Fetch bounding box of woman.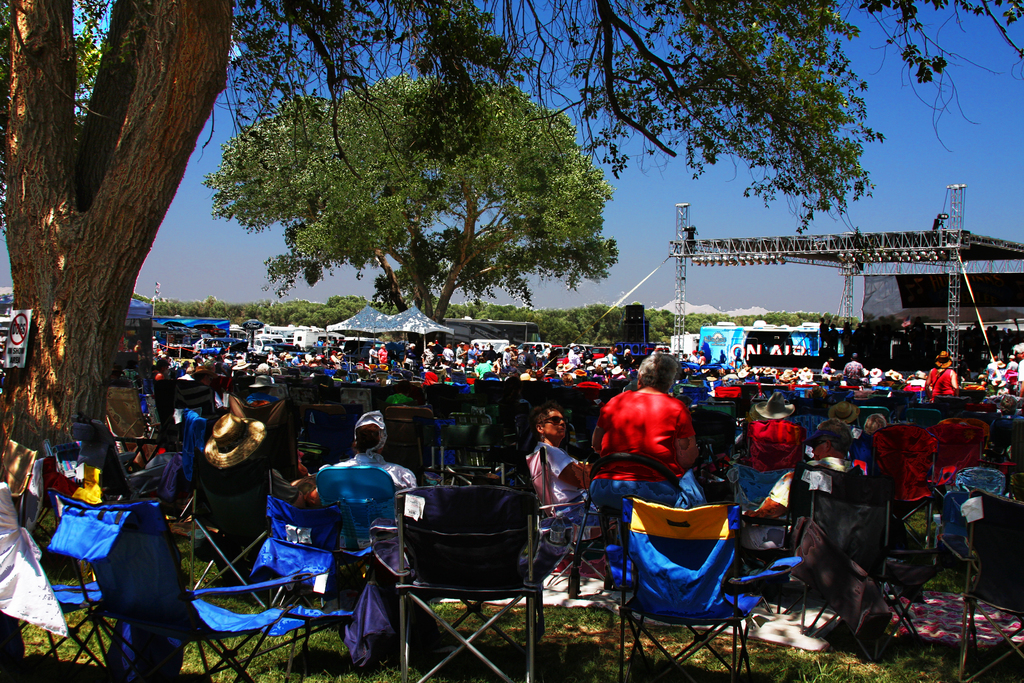
Bbox: (312,409,444,671).
